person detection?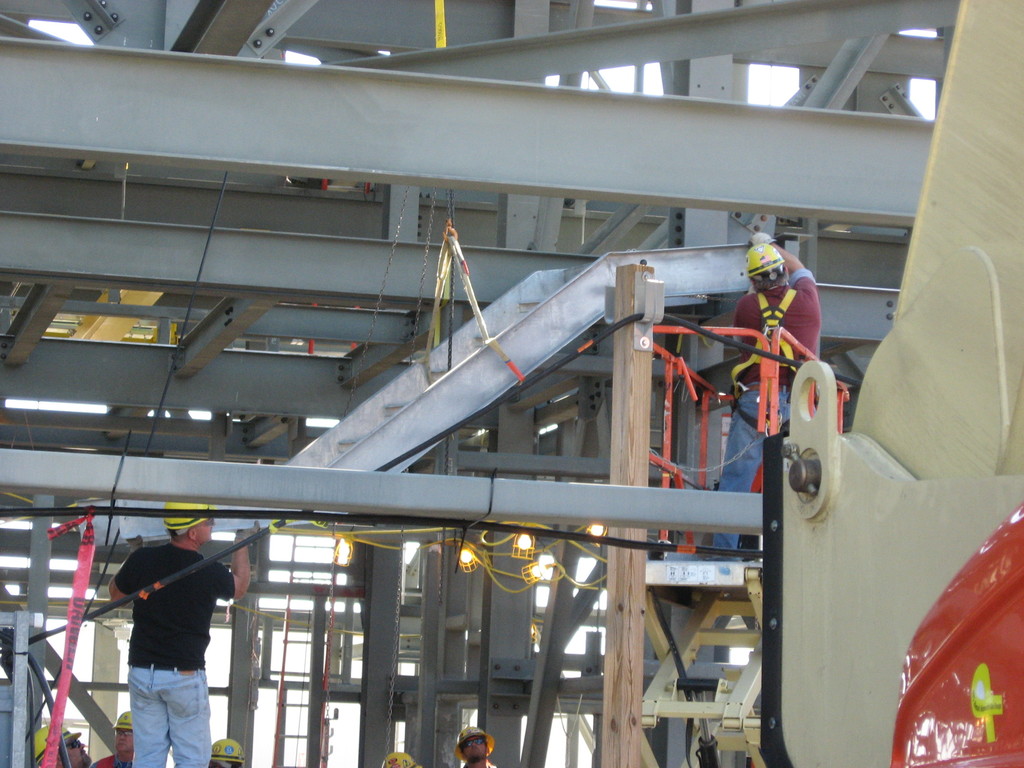
[700, 228, 829, 564]
